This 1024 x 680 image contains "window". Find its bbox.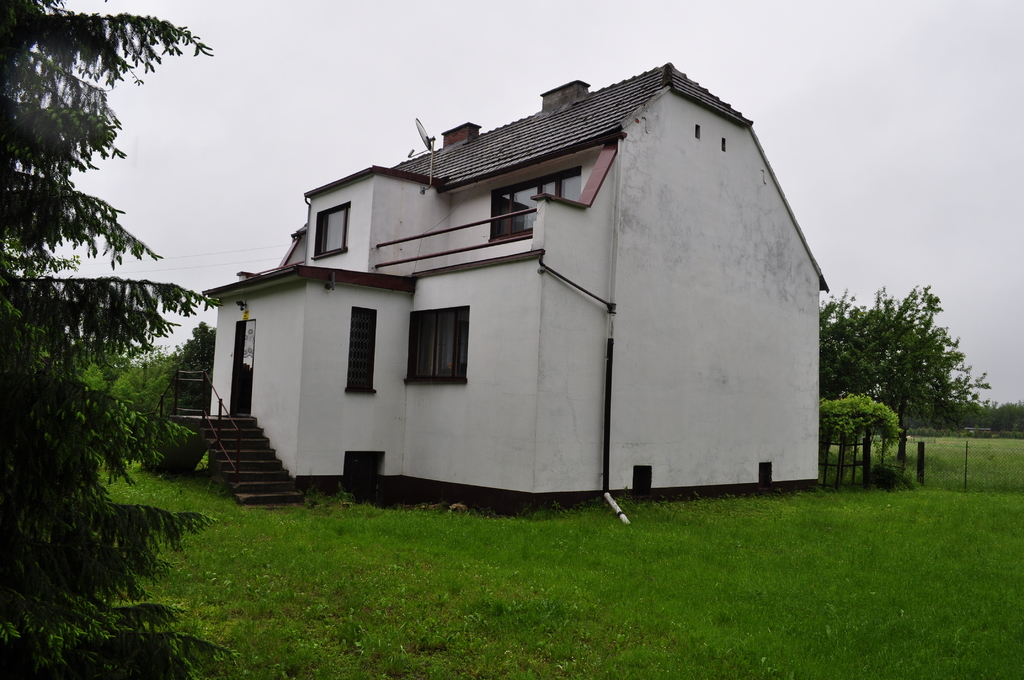
rect(487, 165, 582, 240).
